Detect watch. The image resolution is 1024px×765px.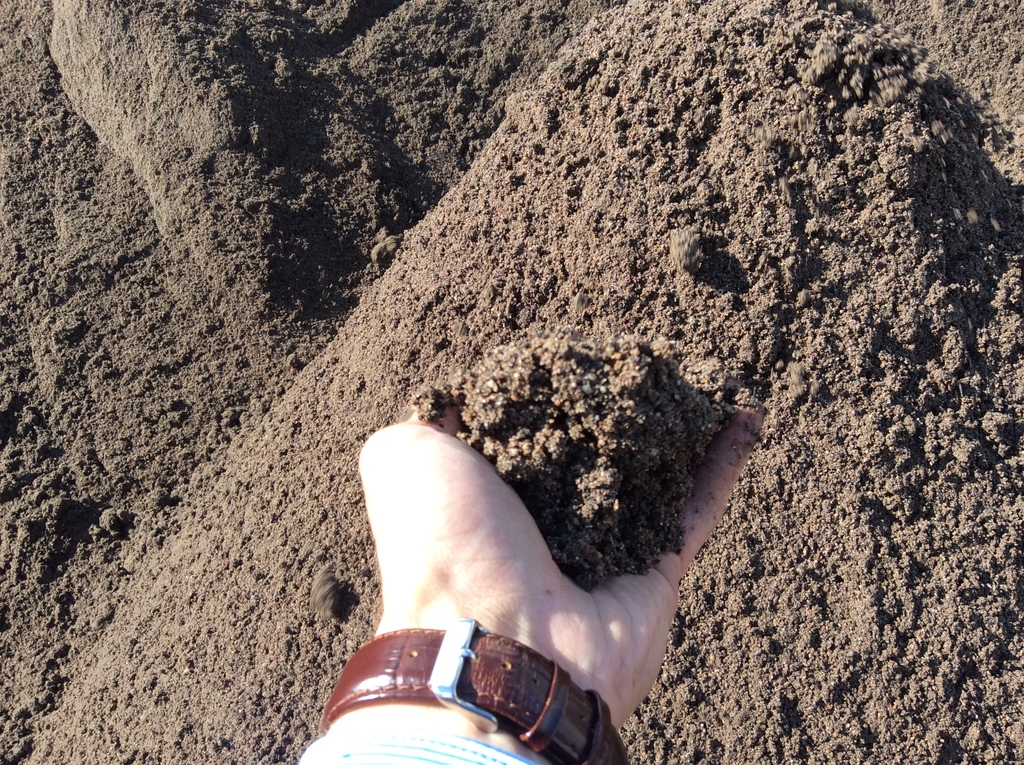
312:619:637:764.
